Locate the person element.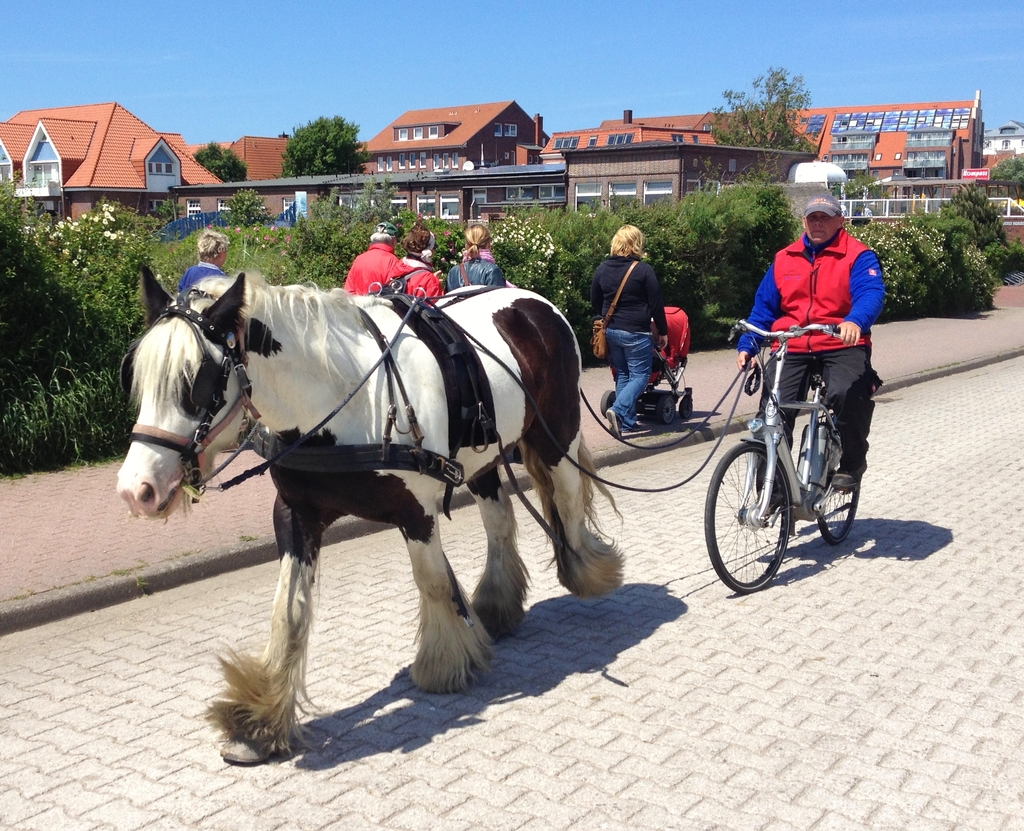
Element bbox: bbox=(177, 230, 231, 292).
